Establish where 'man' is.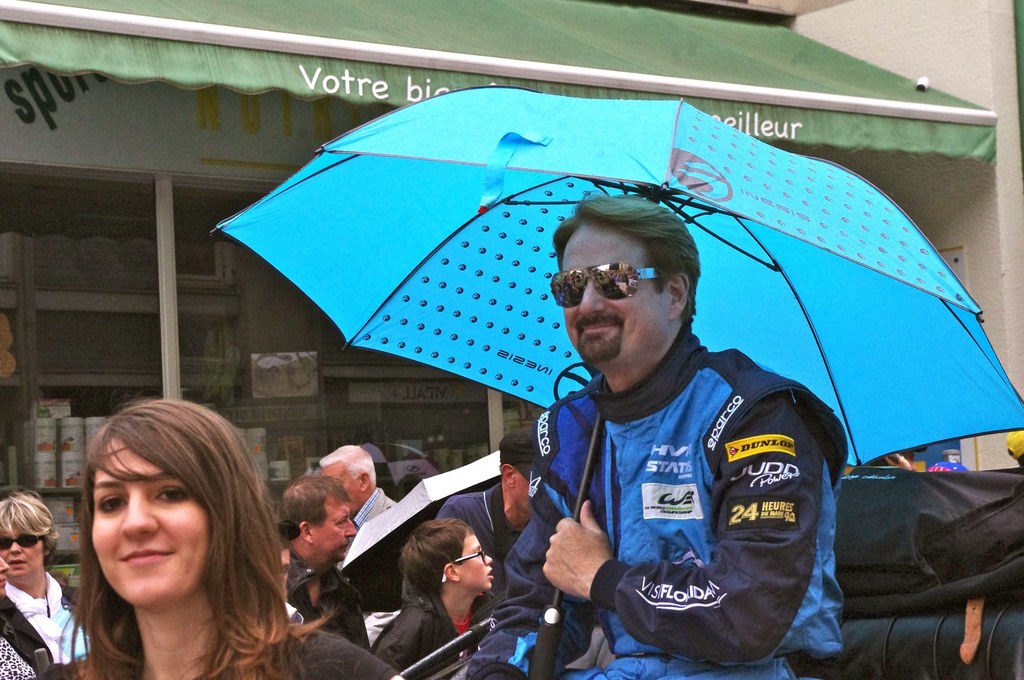
Established at 275, 480, 375, 651.
